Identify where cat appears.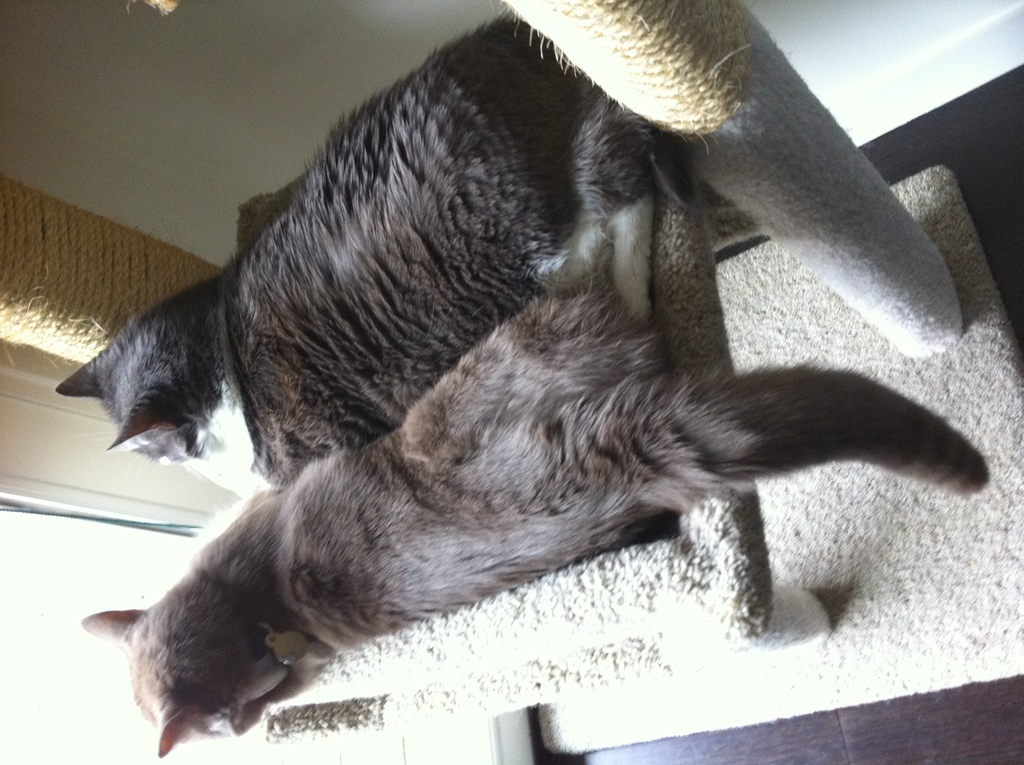
Appears at 77, 266, 989, 764.
